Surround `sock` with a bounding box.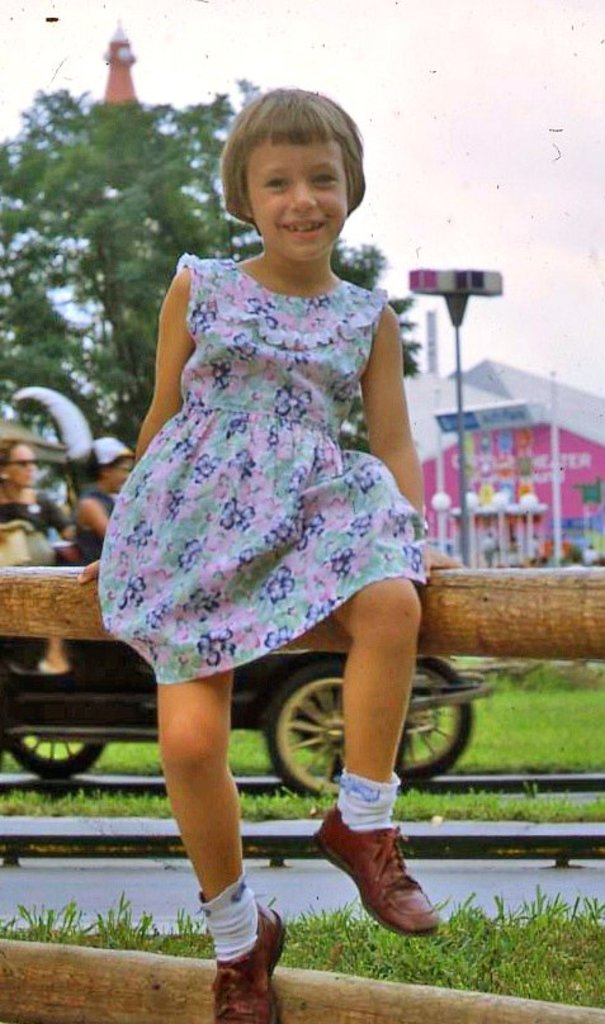
locate(198, 877, 255, 956).
